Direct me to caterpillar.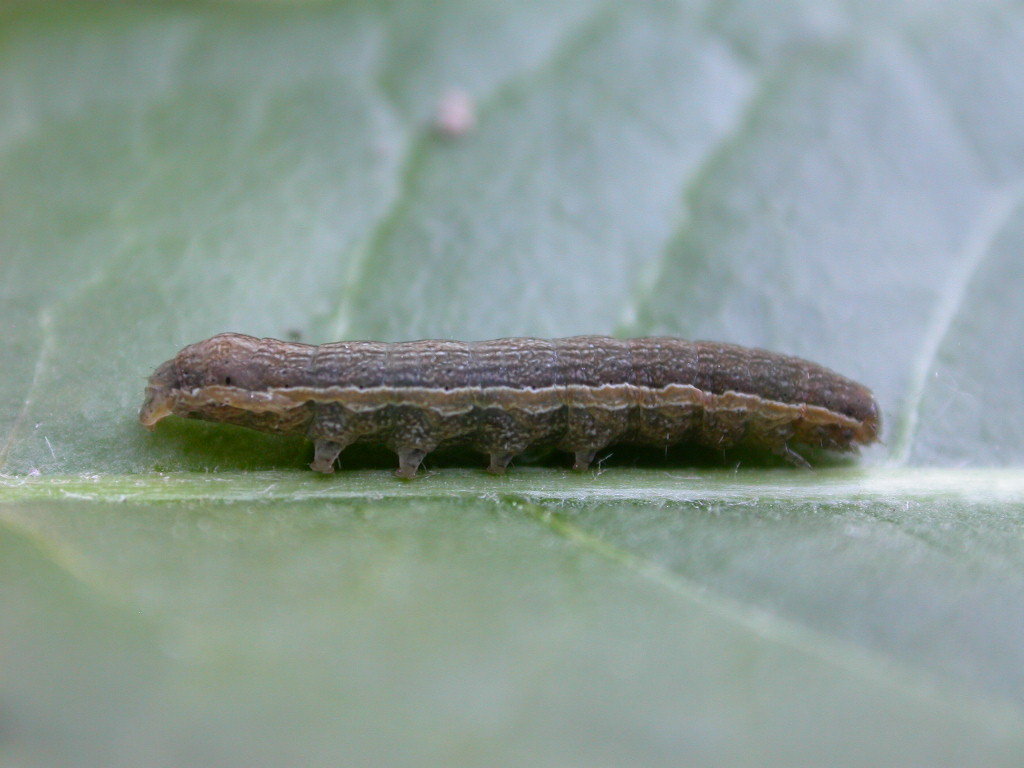
Direction: bbox=[137, 328, 886, 482].
